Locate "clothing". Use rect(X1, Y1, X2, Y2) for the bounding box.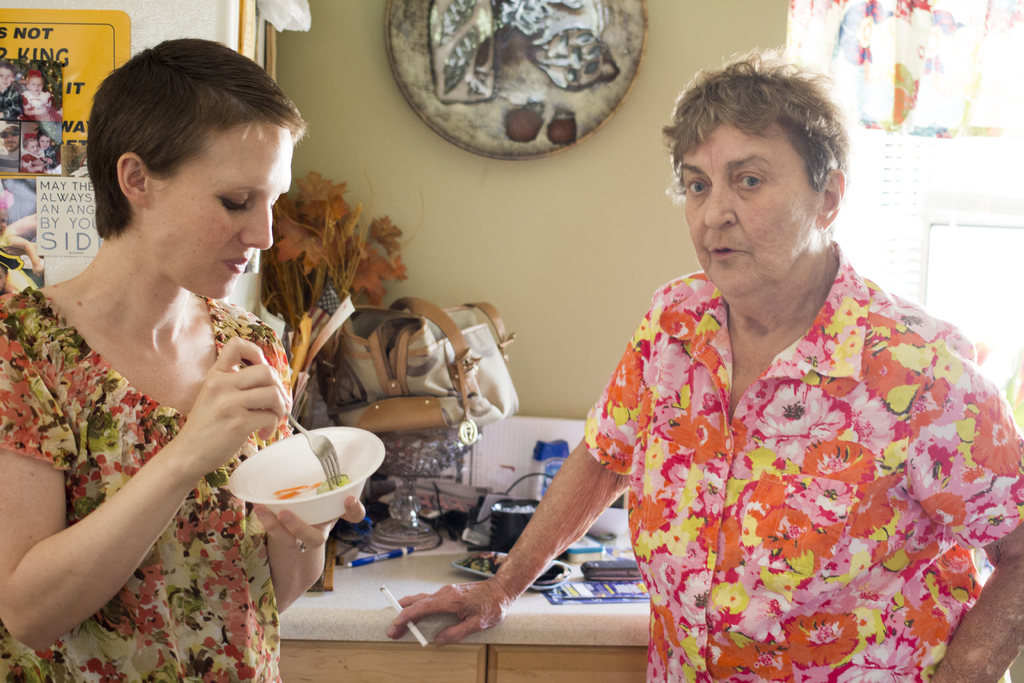
rect(22, 89, 61, 120).
